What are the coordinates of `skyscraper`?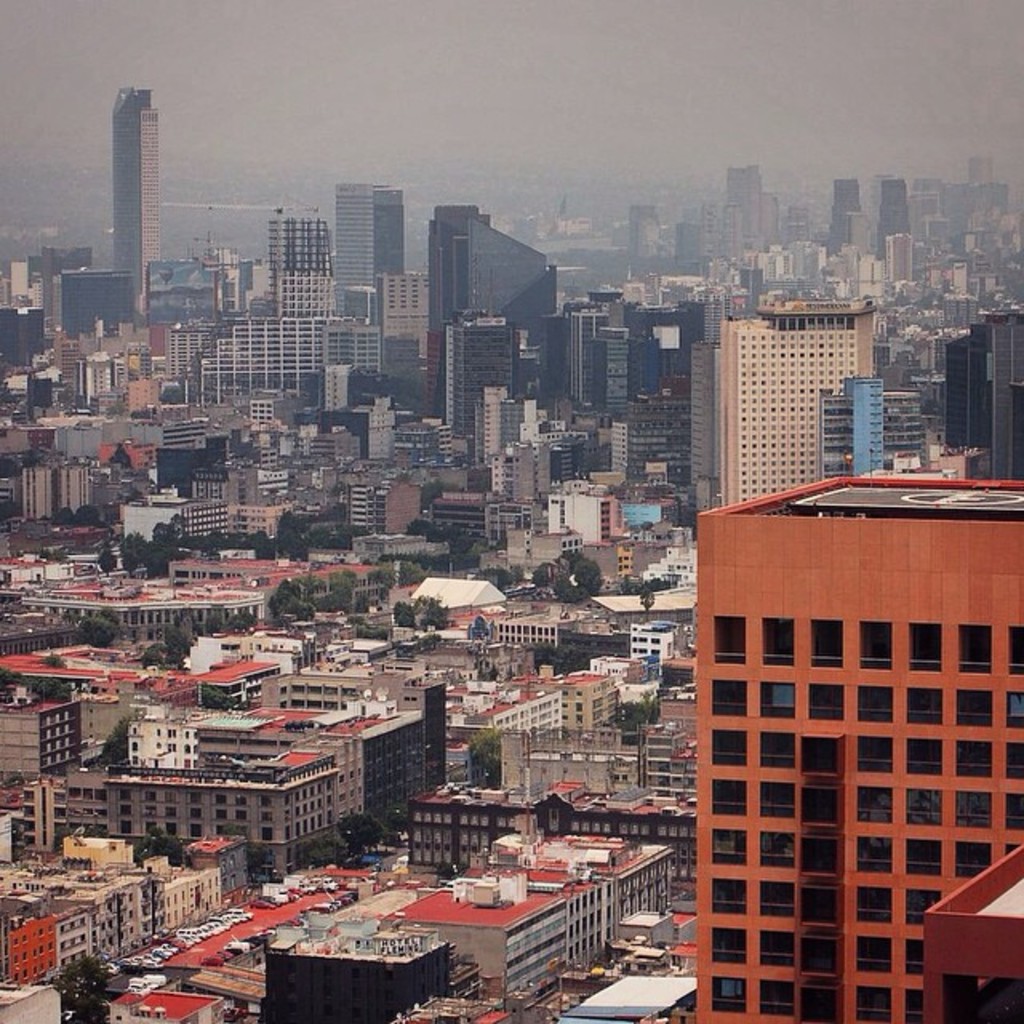
x1=710 y1=288 x2=888 y2=504.
